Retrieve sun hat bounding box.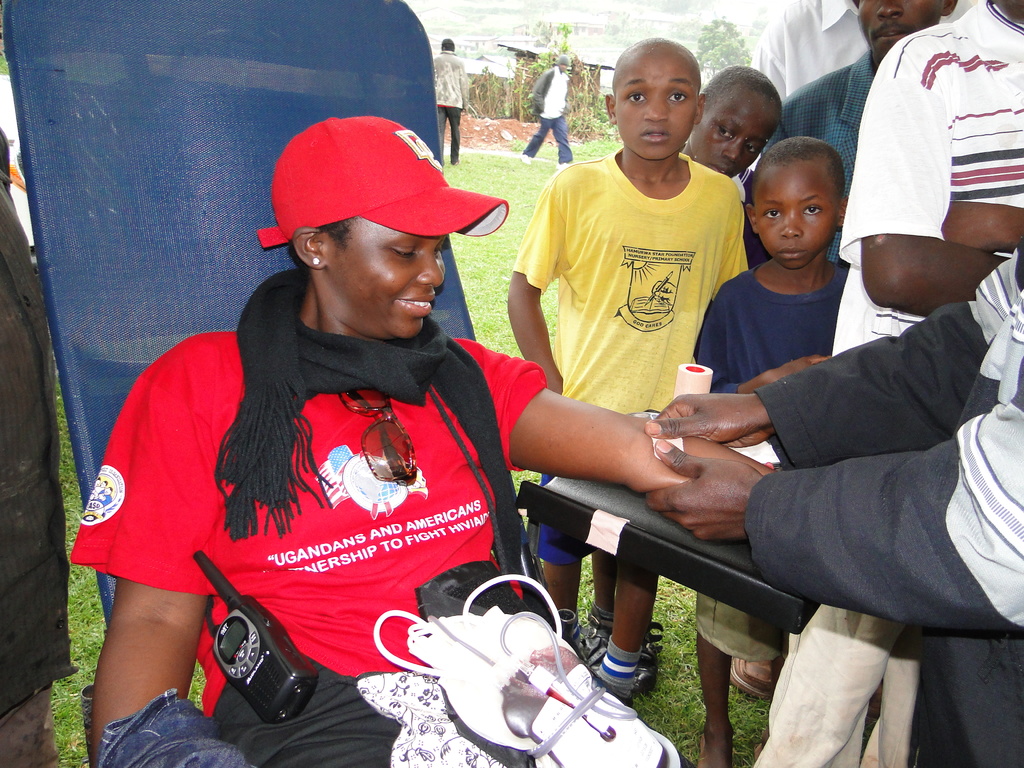
Bounding box: (x1=548, y1=51, x2=572, y2=71).
